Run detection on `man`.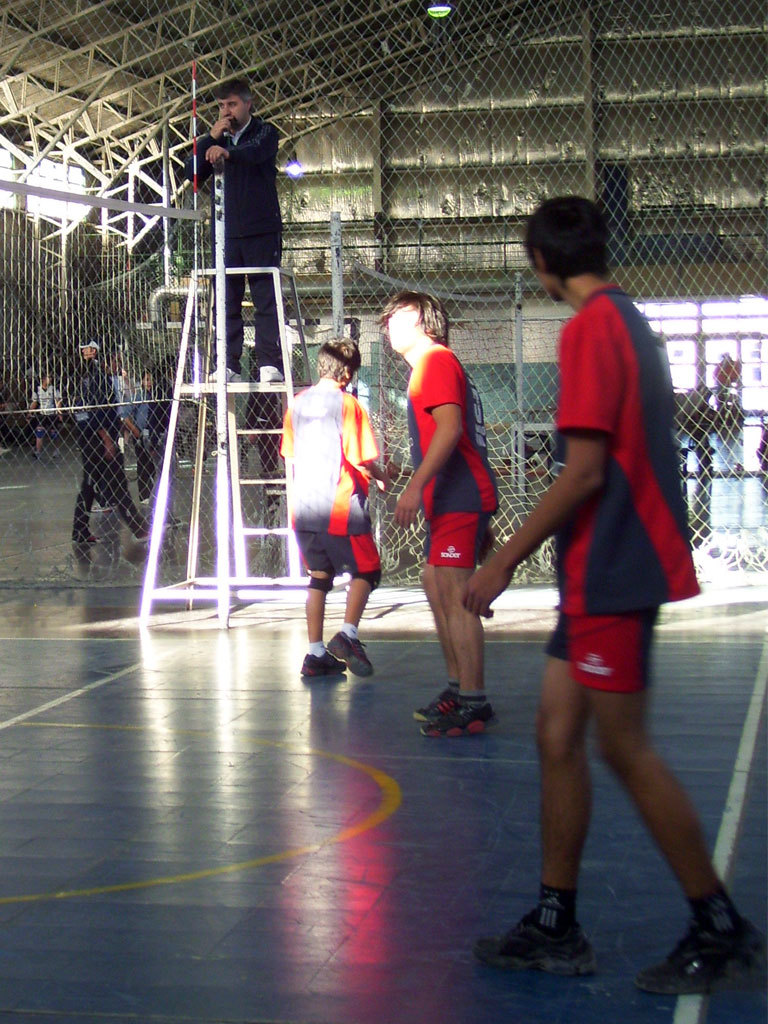
Result: [121, 369, 155, 505].
